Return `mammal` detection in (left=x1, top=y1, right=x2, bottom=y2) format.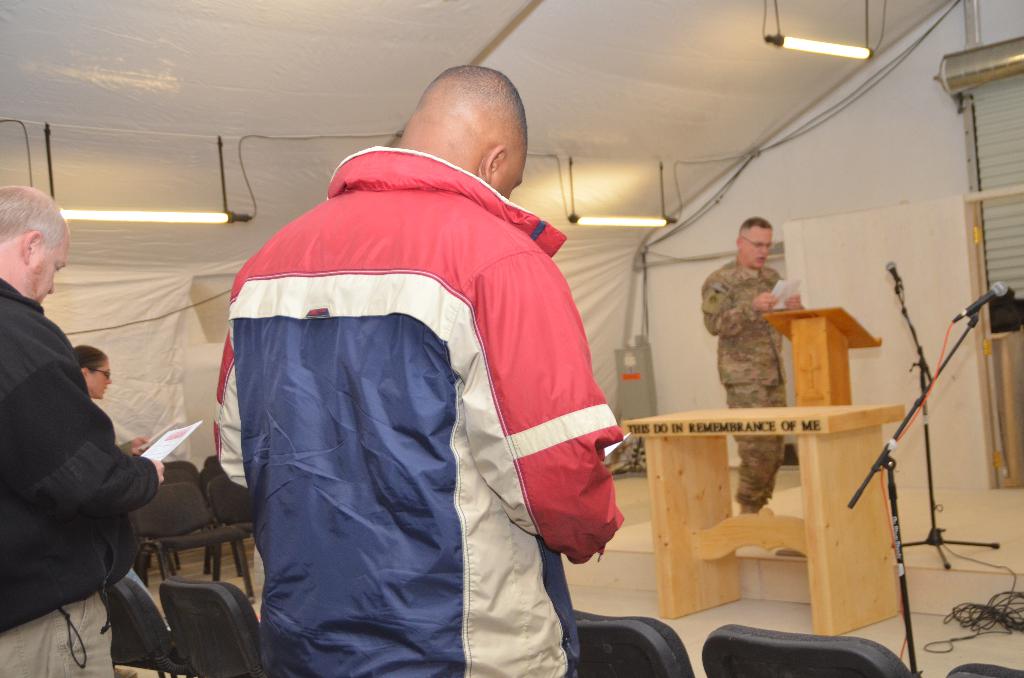
(left=0, top=184, right=168, bottom=677).
